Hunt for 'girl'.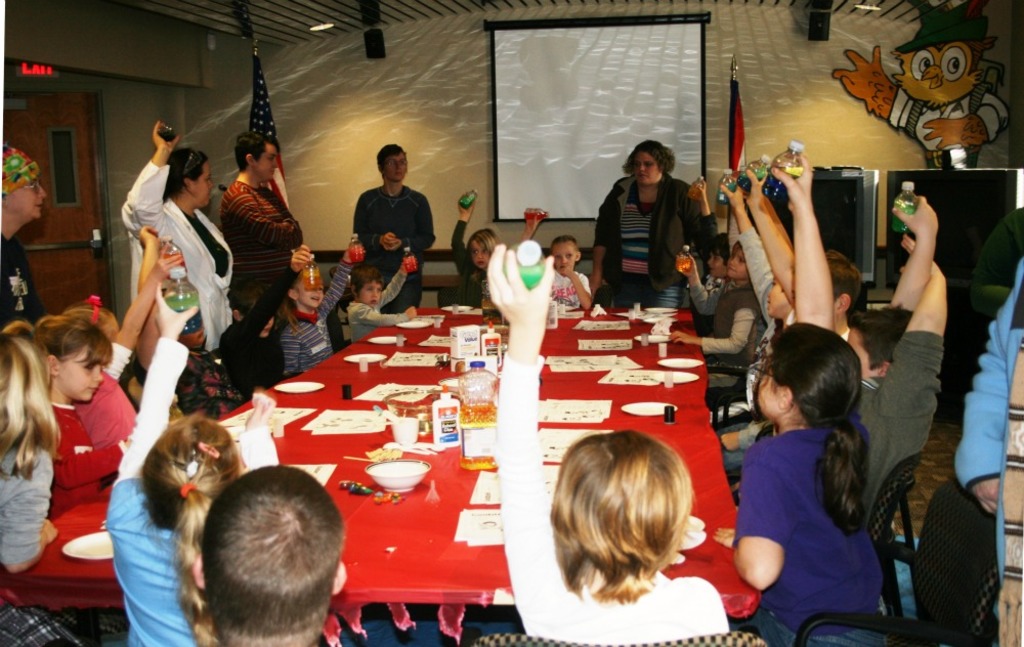
Hunted down at [left=217, top=245, right=310, bottom=400].
